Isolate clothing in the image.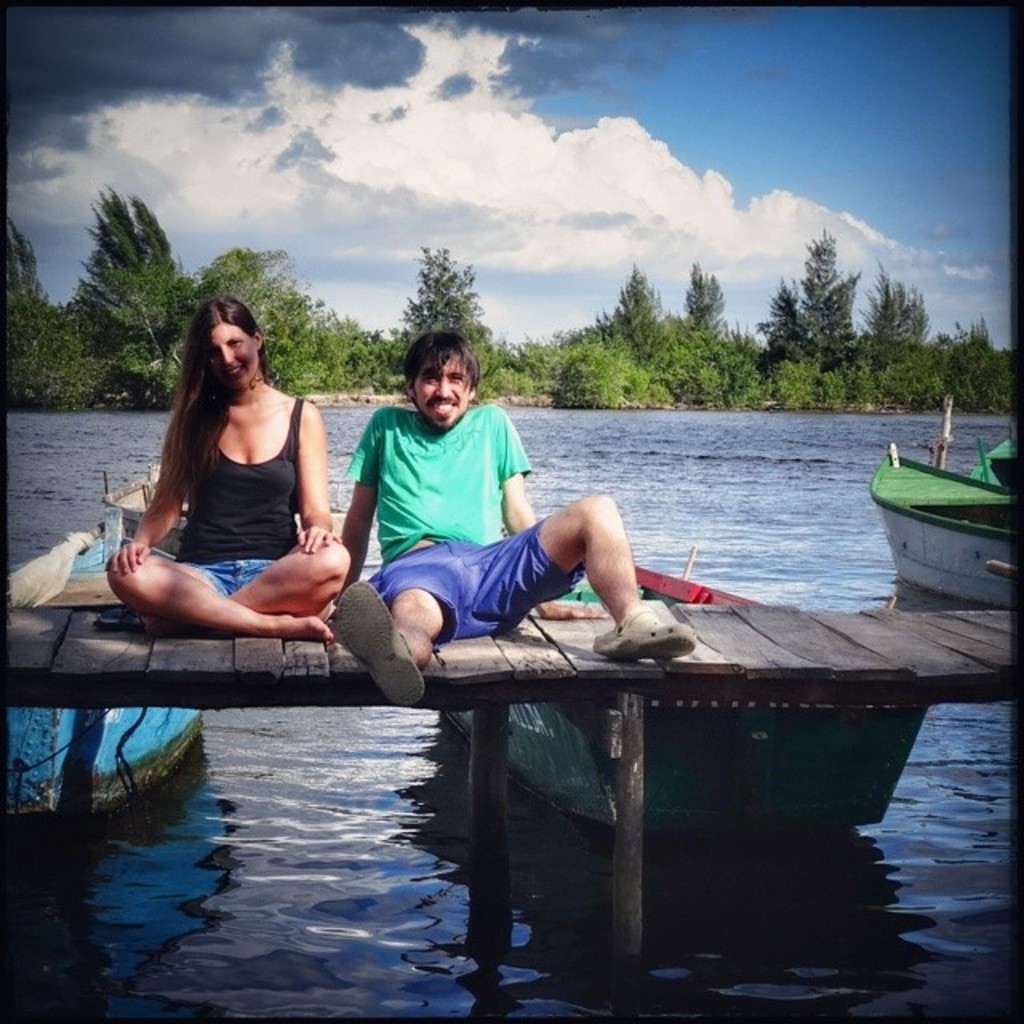
Isolated region: x1=338 y1=376 x2=558 y2=642.
